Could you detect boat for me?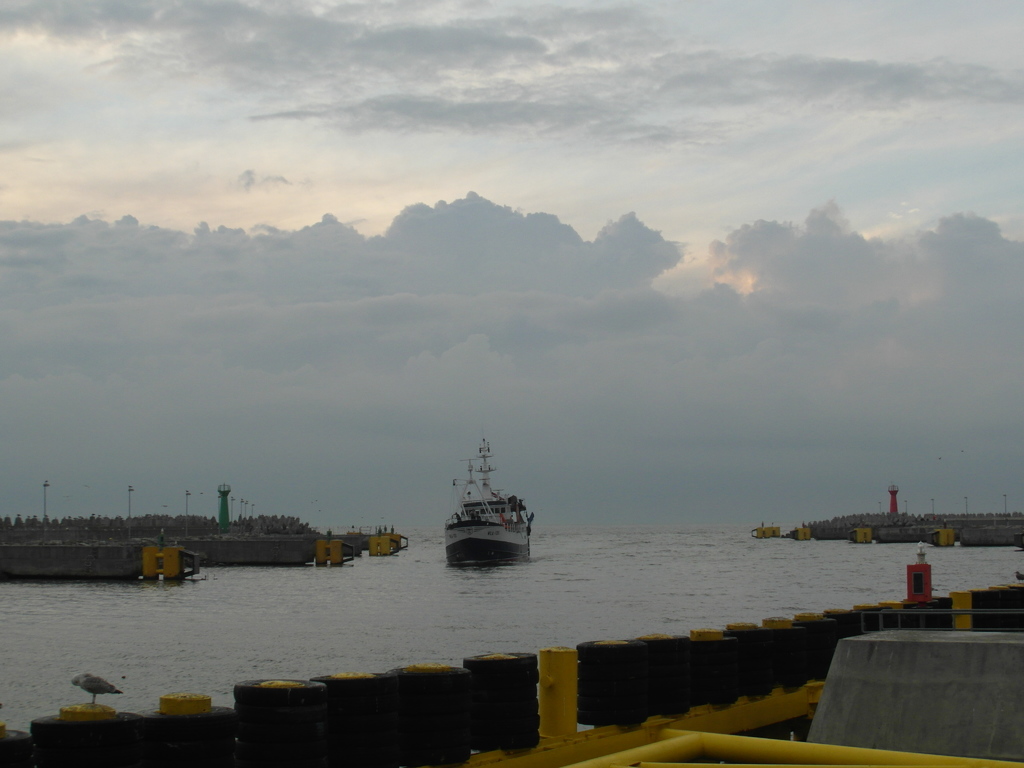
Detection result: (left=433, top=451, right=548, bottom=575).
